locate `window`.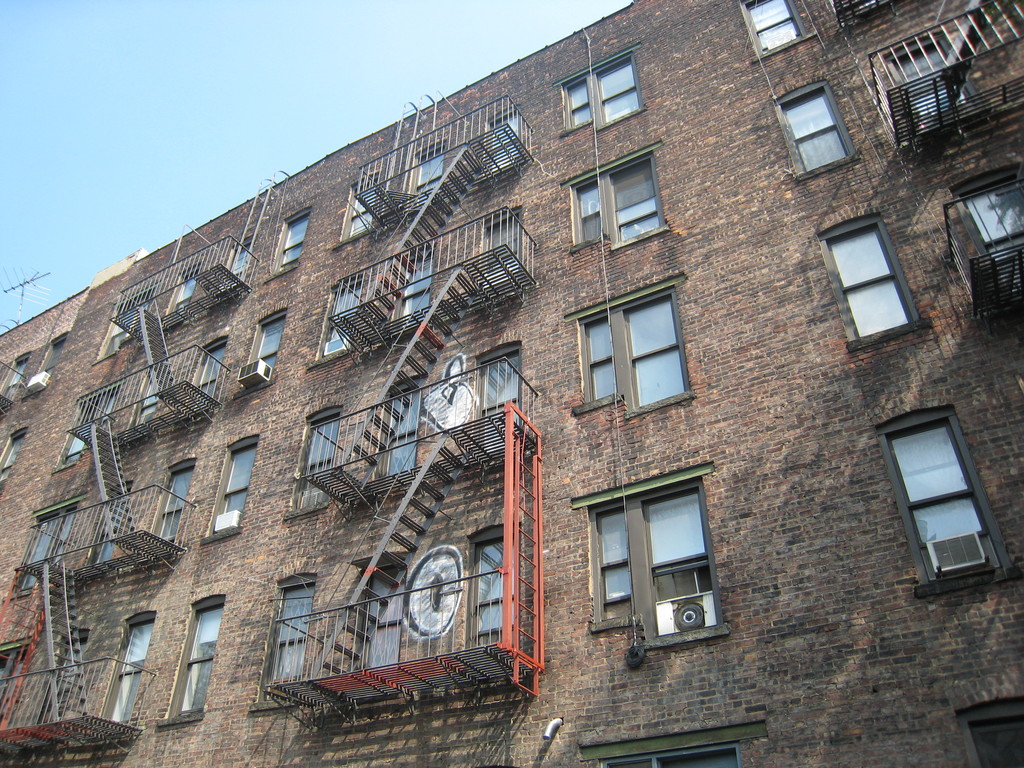
Bounding box: [left=470, top=539, right=513, bottom=648].
